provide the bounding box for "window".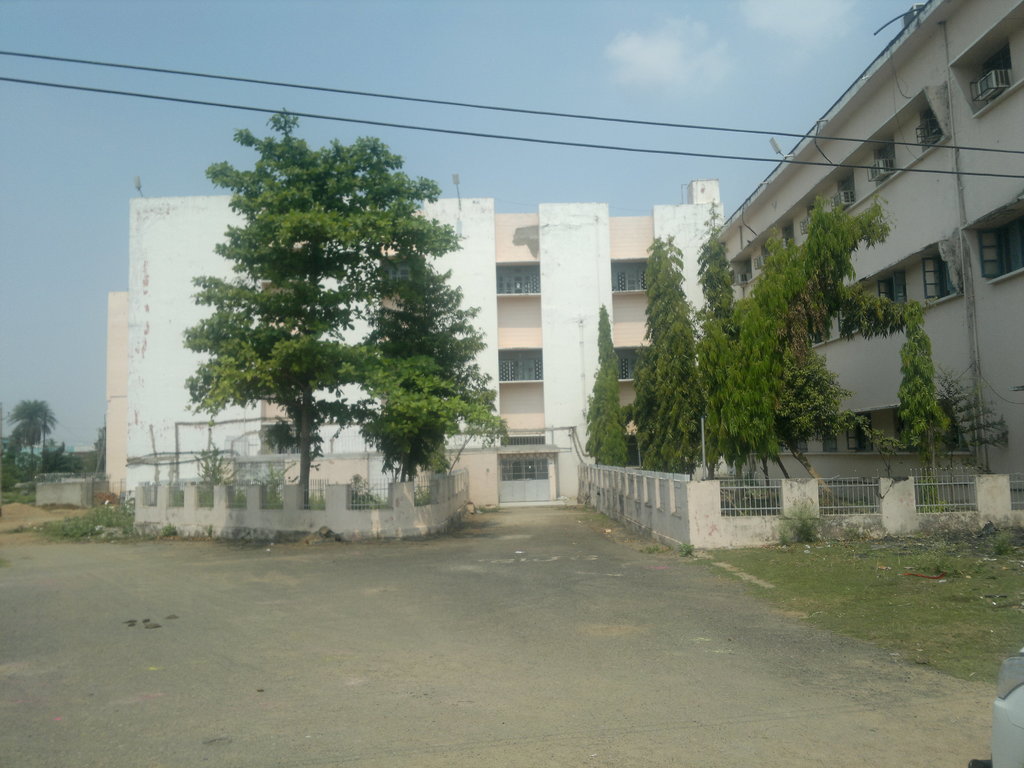
bbox=[877, 268, 909, 314].
